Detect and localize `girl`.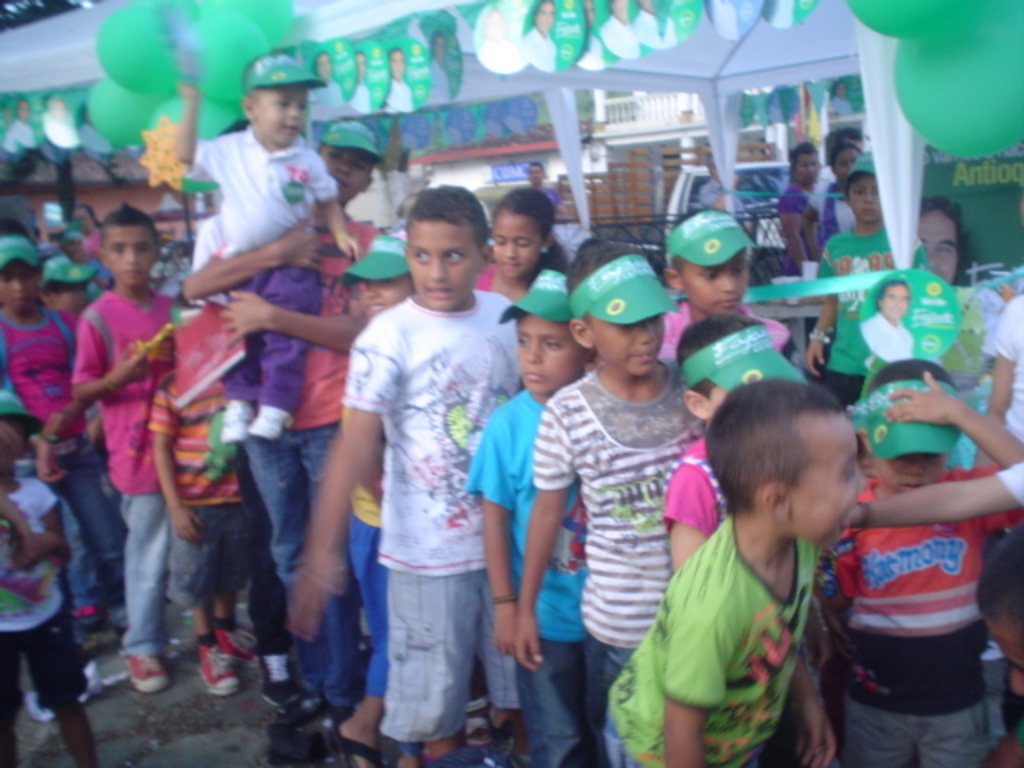
Localized at select_region(472, 184, 576, 312).
